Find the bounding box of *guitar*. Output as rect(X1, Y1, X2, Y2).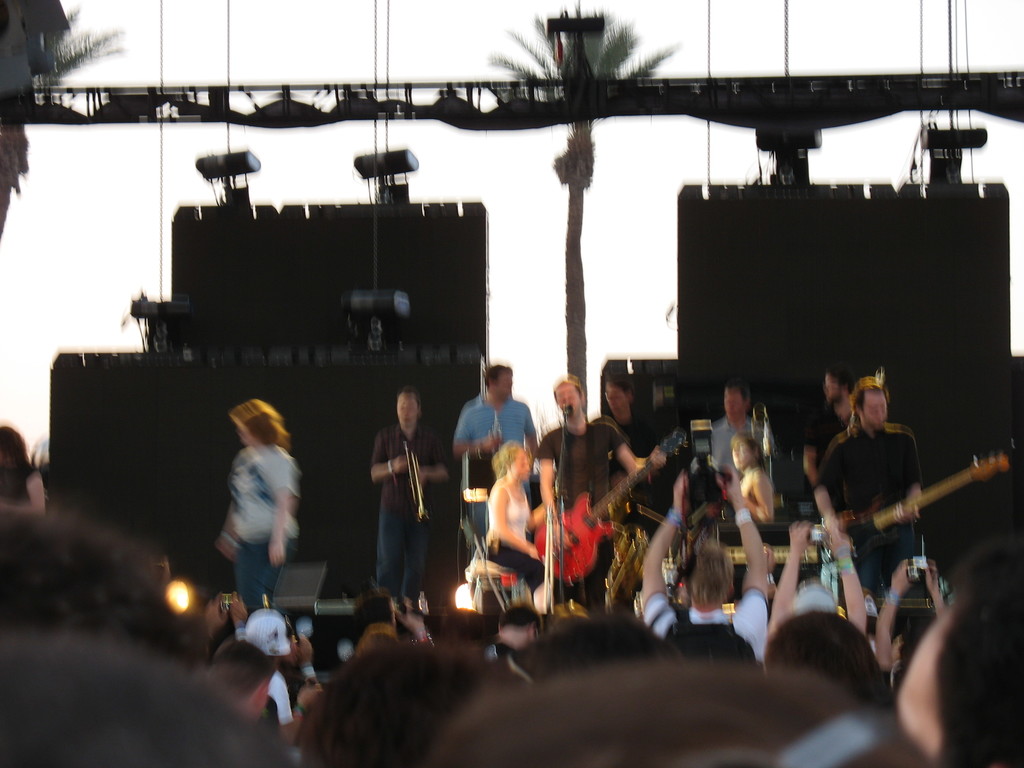
rect(535, 426, 687, 582).
